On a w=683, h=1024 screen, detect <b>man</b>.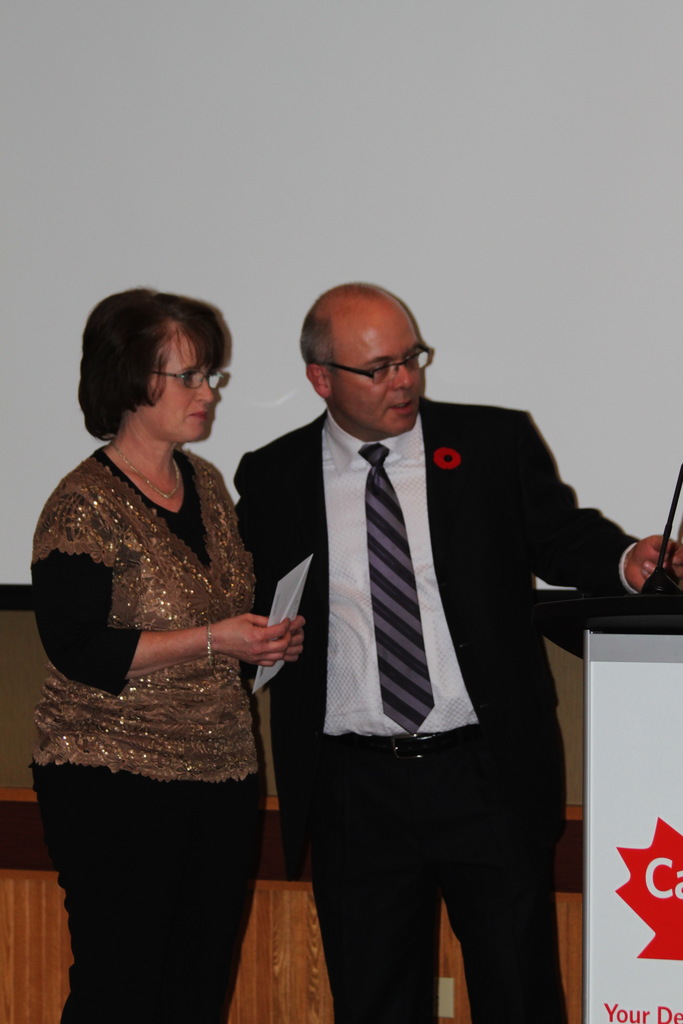
Rect(236, 300, 607, 1009).
